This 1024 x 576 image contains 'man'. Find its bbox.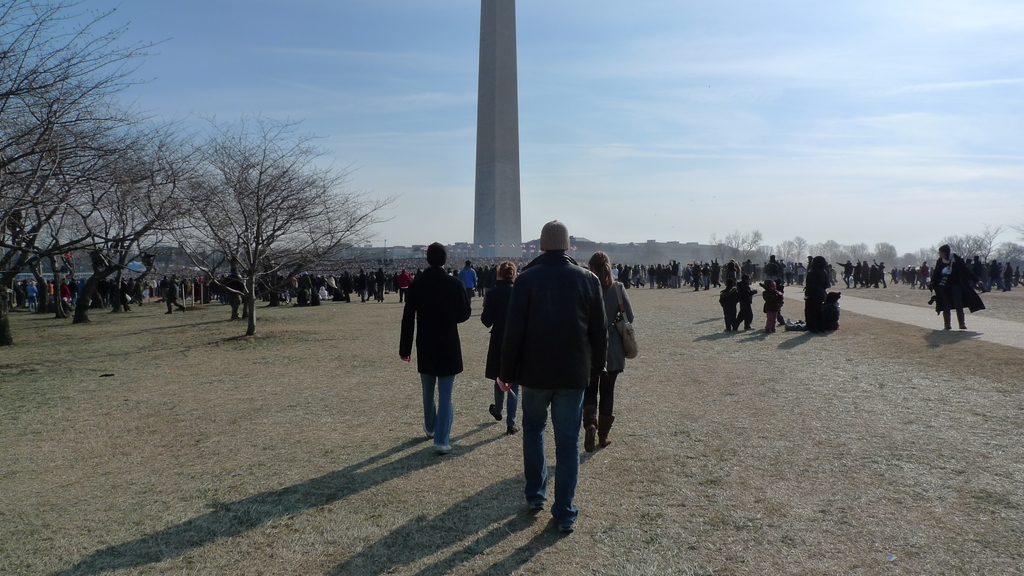
box(395, 265, 412, 301).
